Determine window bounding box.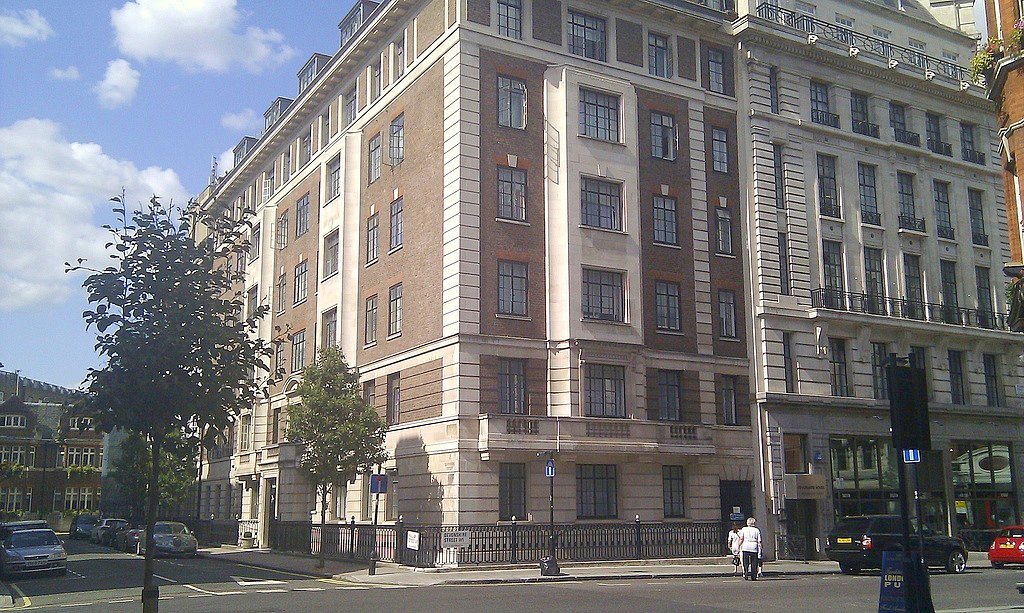
Determined: select_region(924, 111, 954, 158).
